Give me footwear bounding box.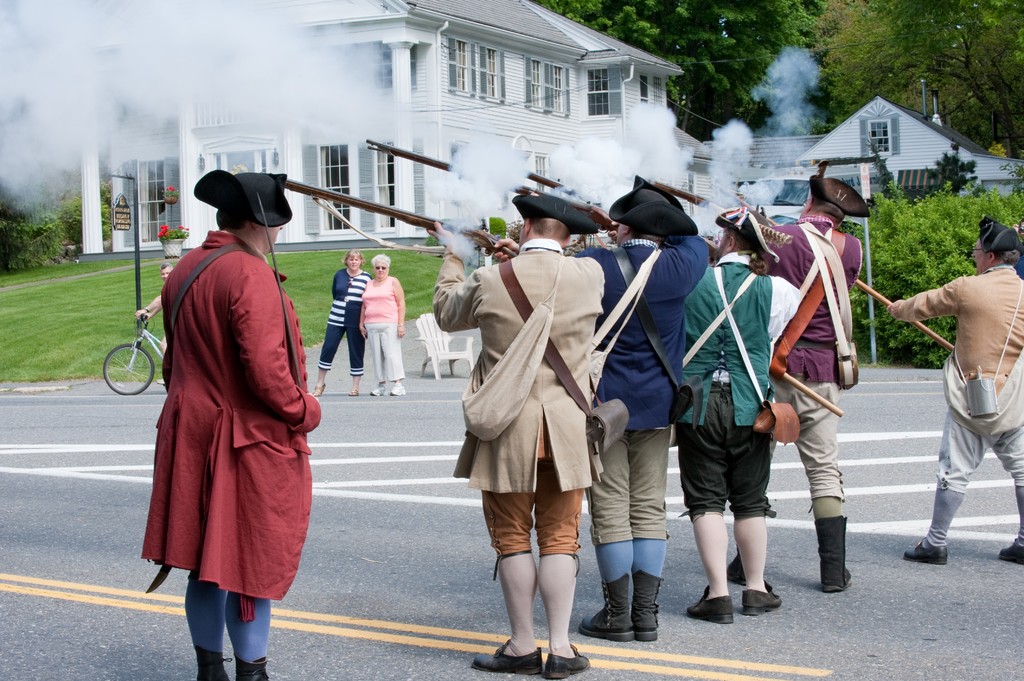
l=391, t=387, r=404, b=396.
